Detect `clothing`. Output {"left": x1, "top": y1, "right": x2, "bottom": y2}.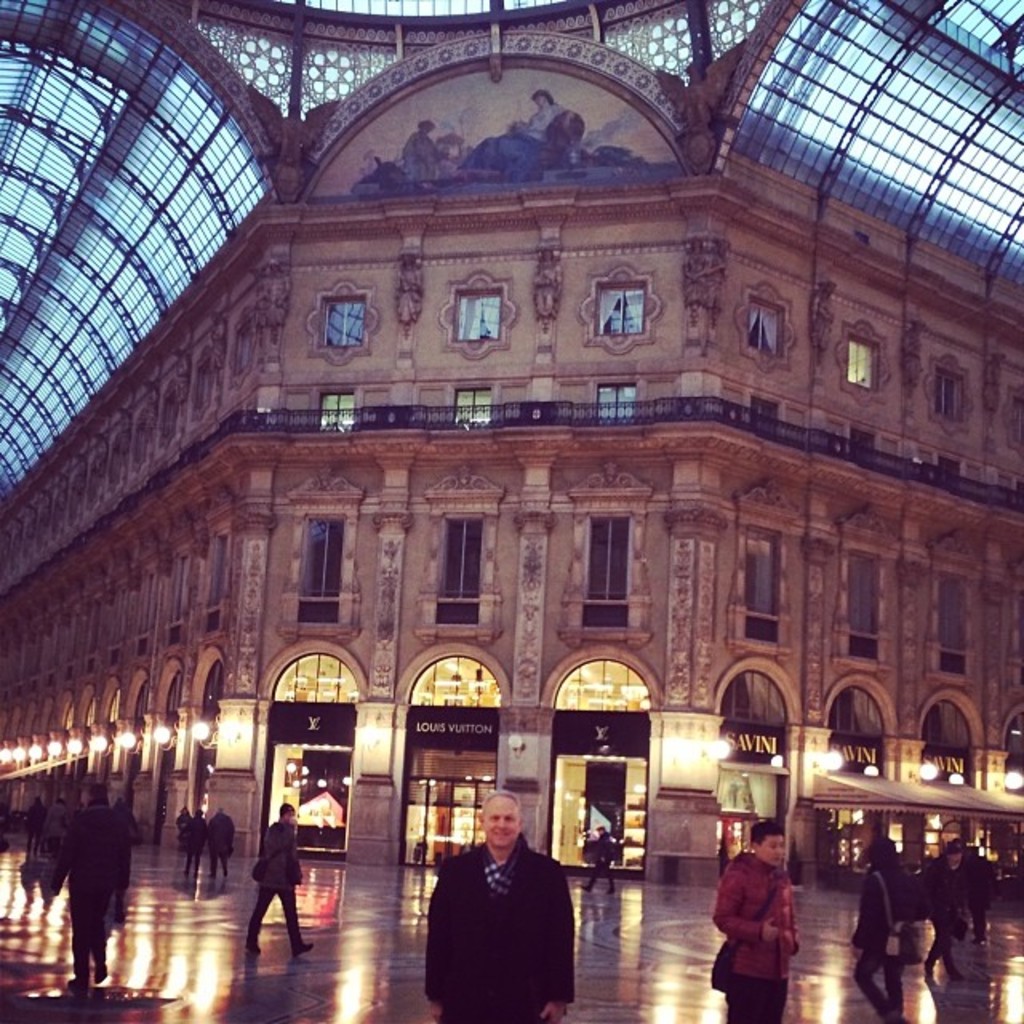
{"left": 406, "top": 128, "right": 450, "bottom": 187}.
